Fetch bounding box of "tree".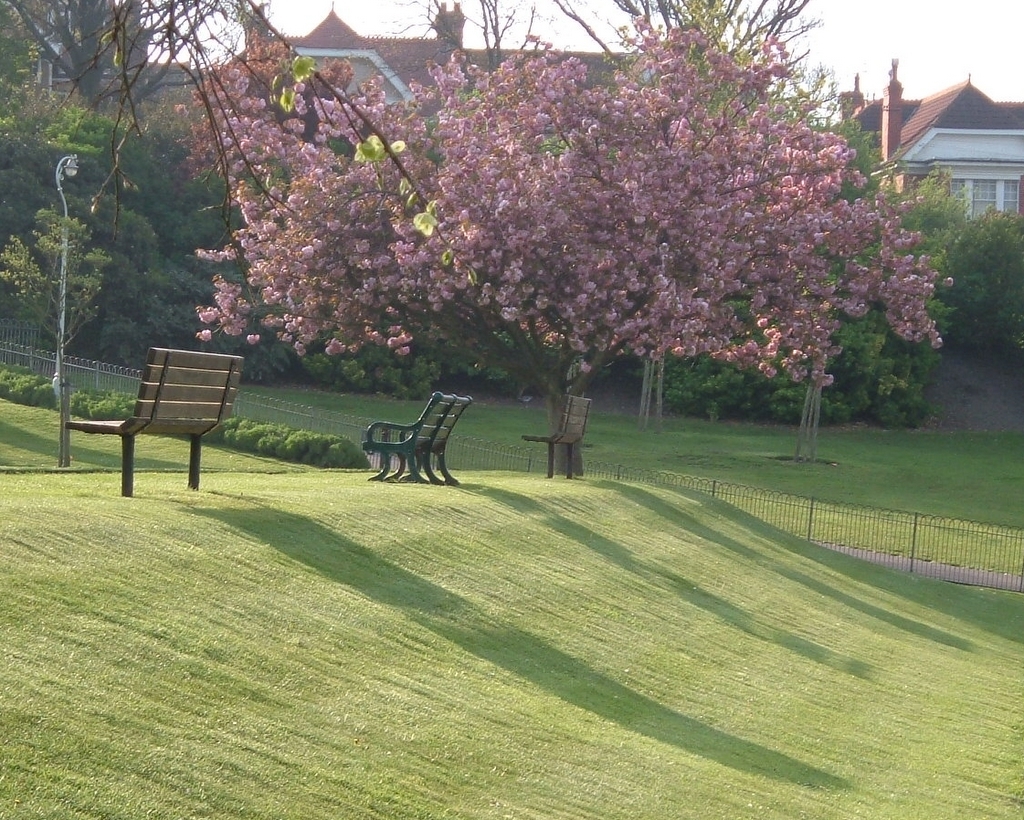
Bbox: <bbox>364, 0, 545, 91</bbox>.
